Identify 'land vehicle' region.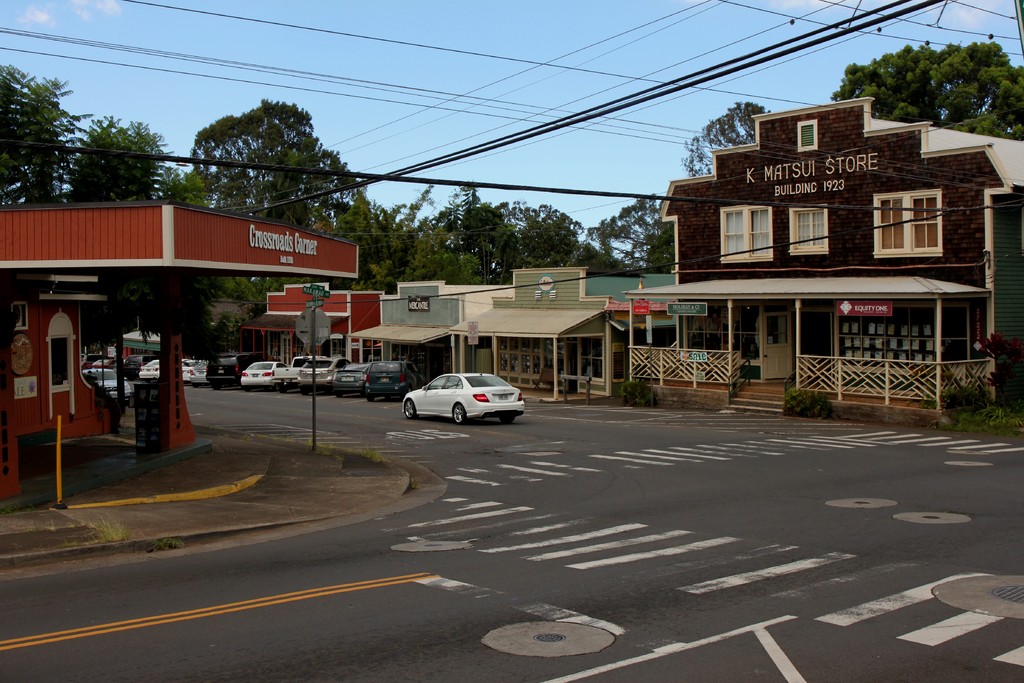
Region: x1=135, y1=357, x2=157, y2=382.
